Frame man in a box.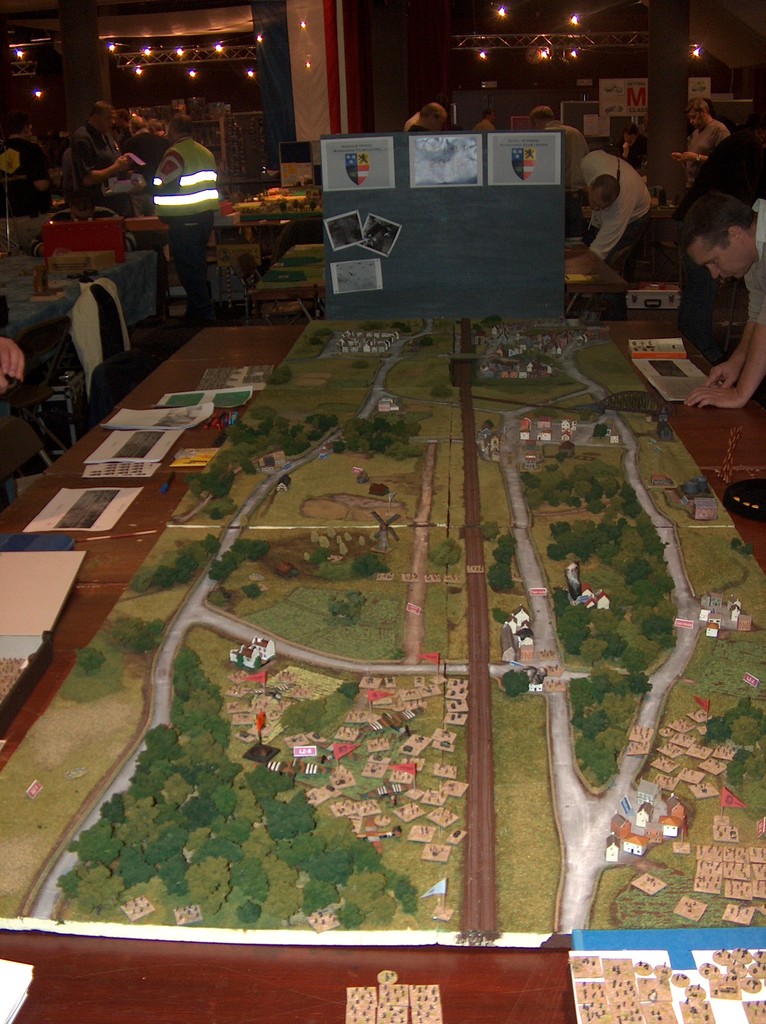
x1=615 y1=121 x2=671 y2=172.
